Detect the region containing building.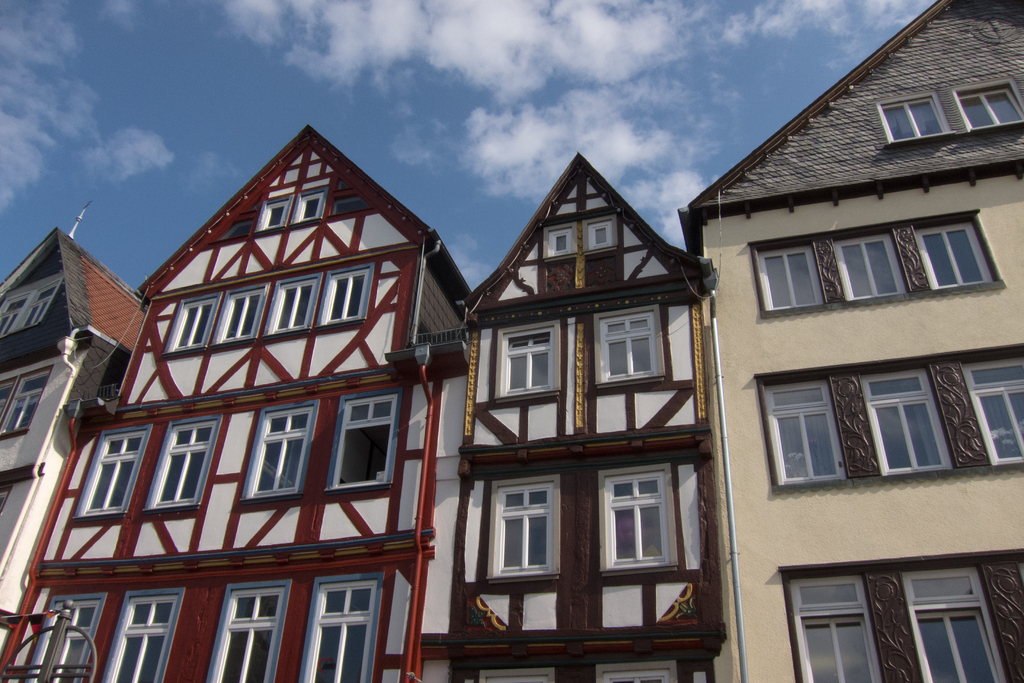
(x1=675, y1=0, x2=1023, y2=682).
